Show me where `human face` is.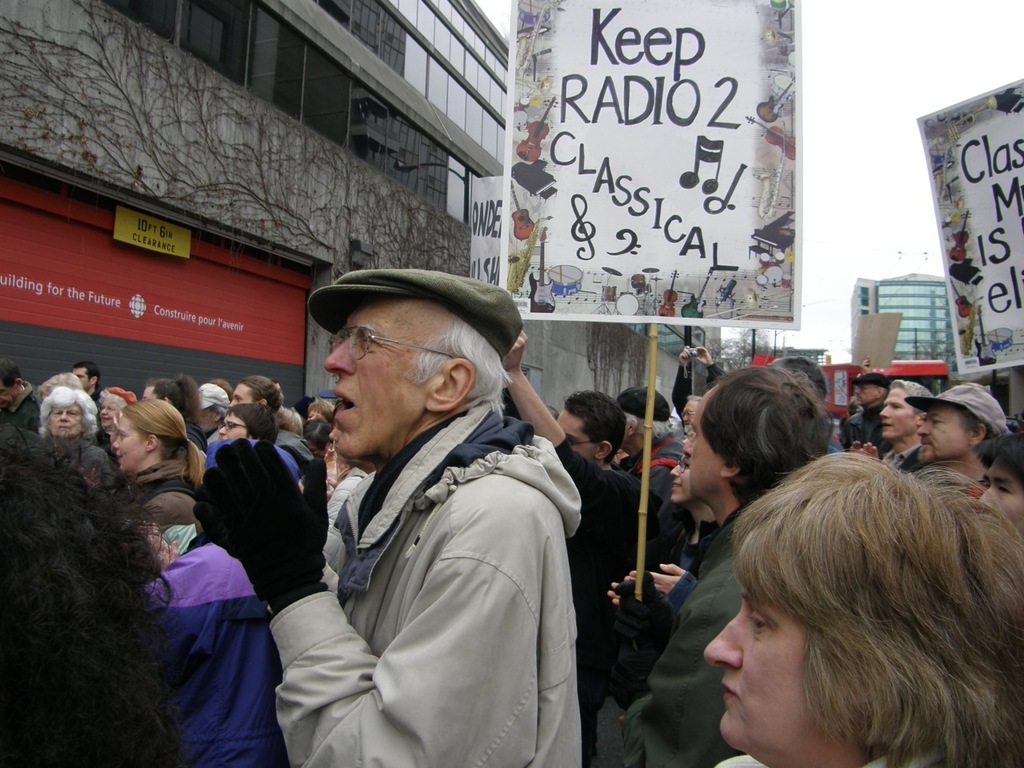
`human face` is at BBox(47, 402, 82, 438).
